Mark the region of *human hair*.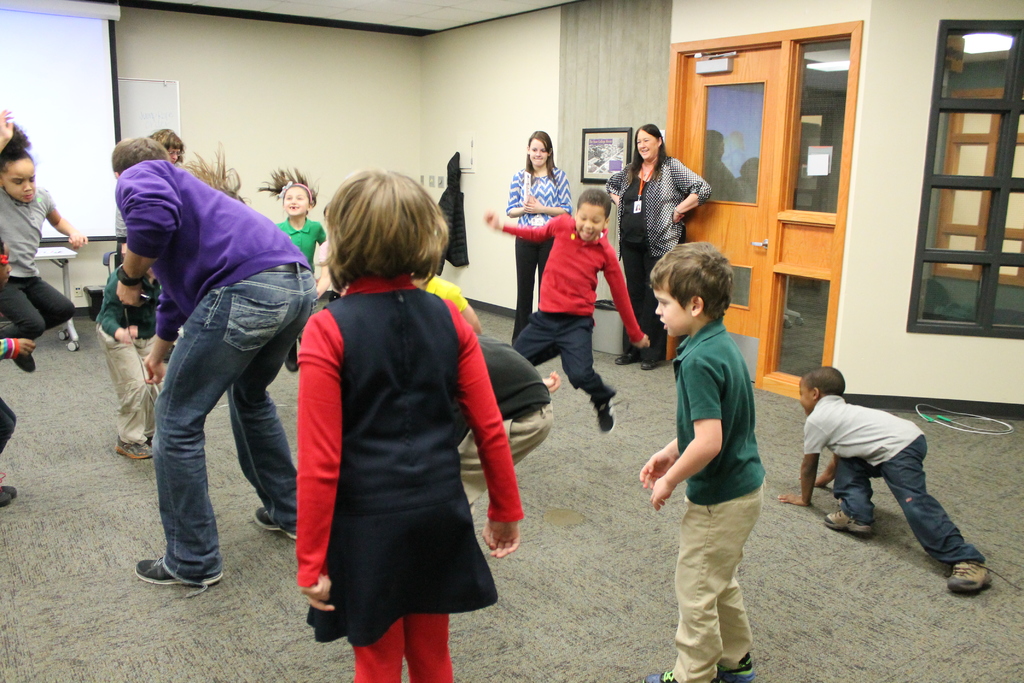
Region: locate(267, 165, 319, 200).
